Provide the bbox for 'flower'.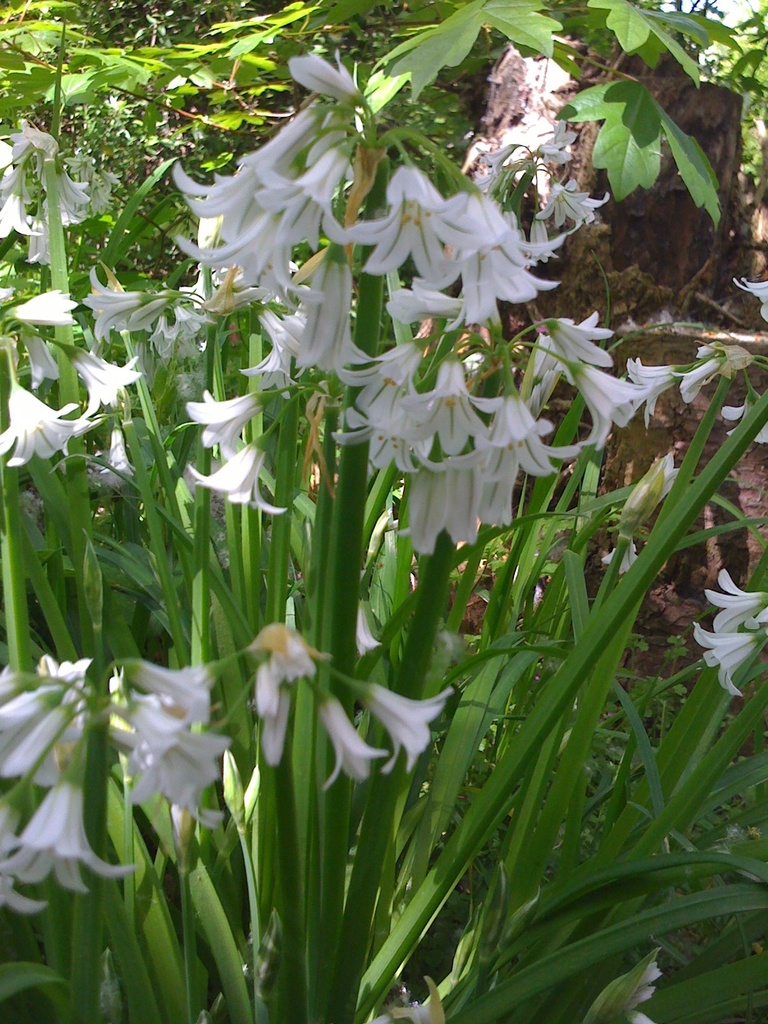
detection(584, 952, 660, 1023).
